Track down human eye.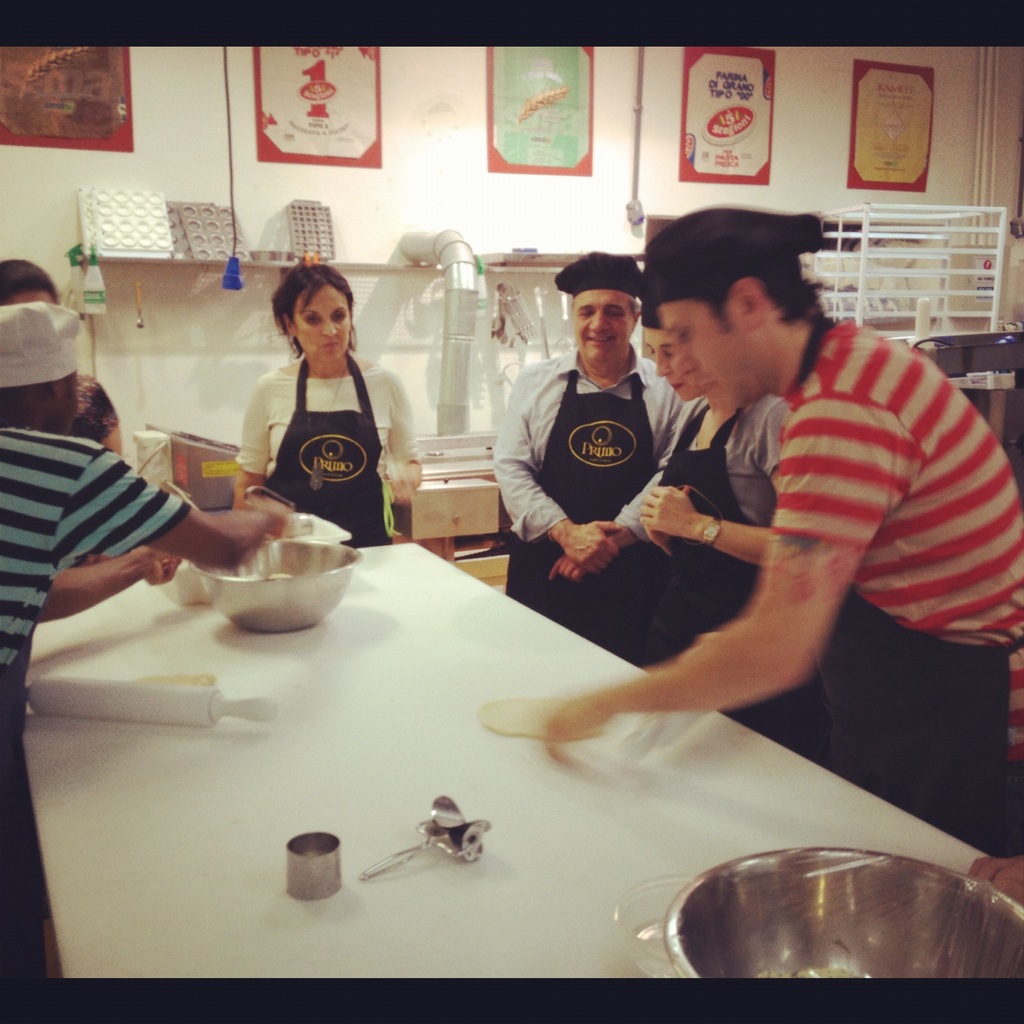
Tracked to Rect(607, 305, 624, 321).
